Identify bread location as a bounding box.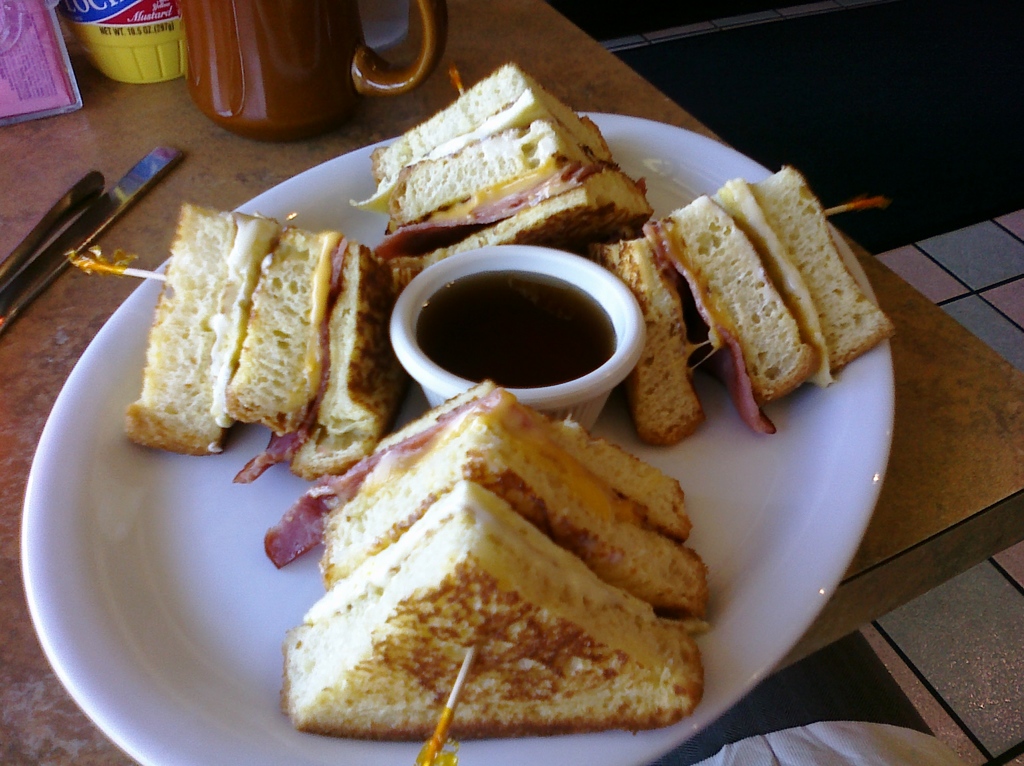
locate(749, 168, 892, 367).
